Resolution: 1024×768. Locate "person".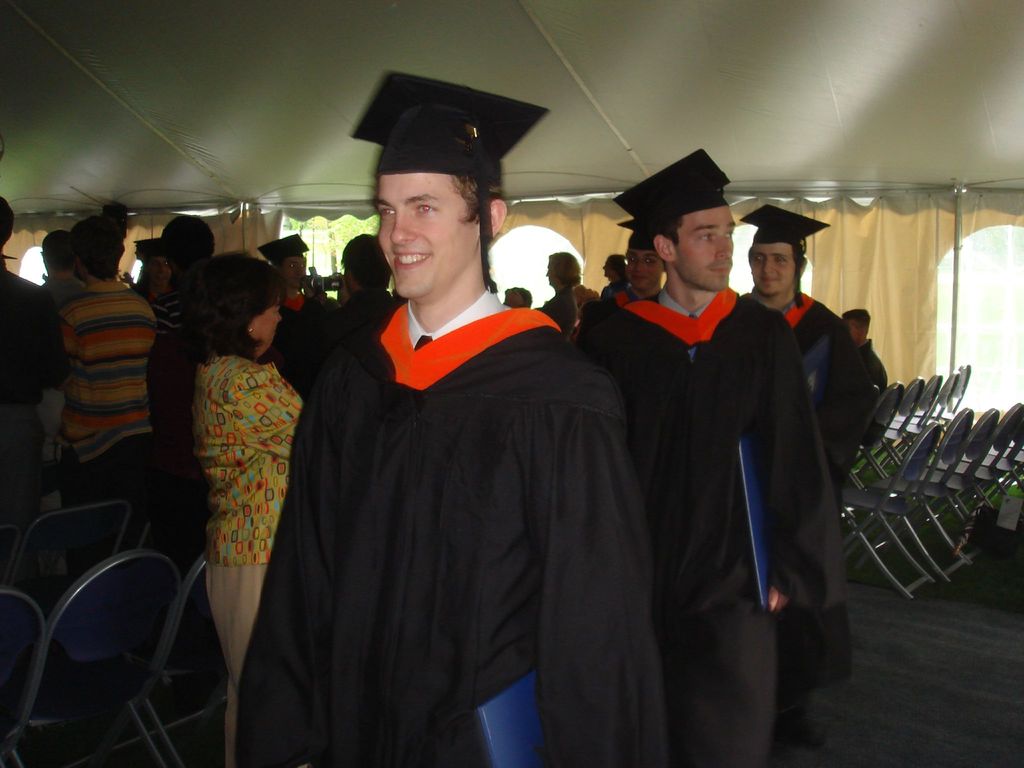
box=[180, 253, 307, 767].
